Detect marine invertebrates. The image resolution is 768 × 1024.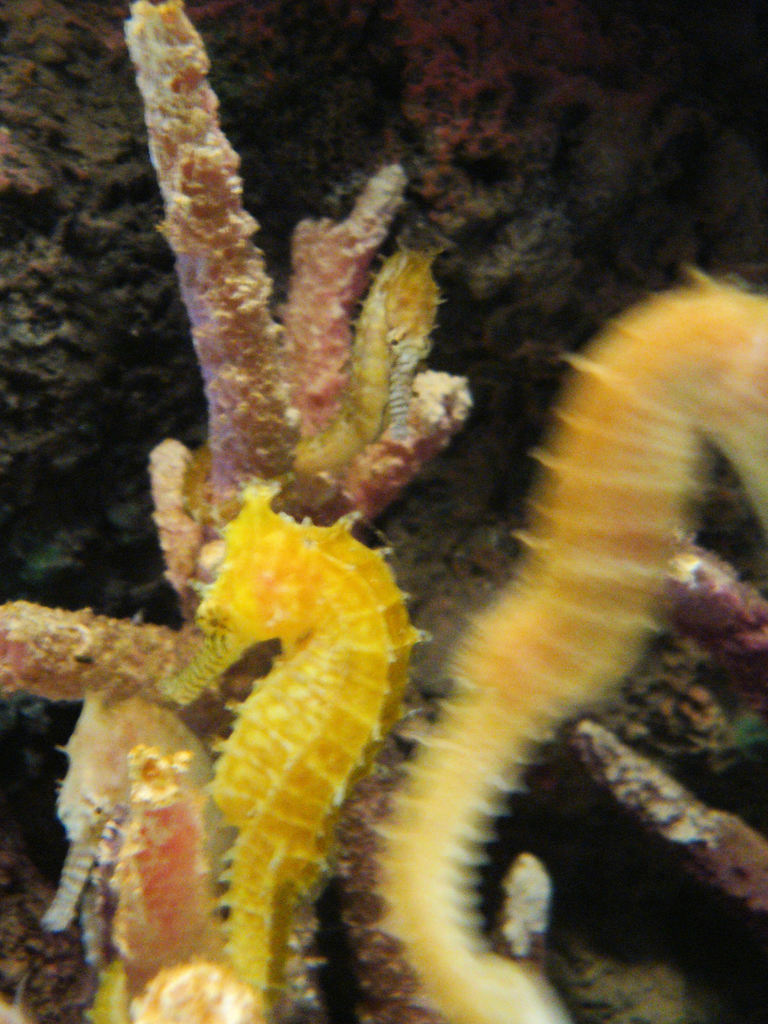
[x1=124, y1=472, x2=432, y2=1023].
